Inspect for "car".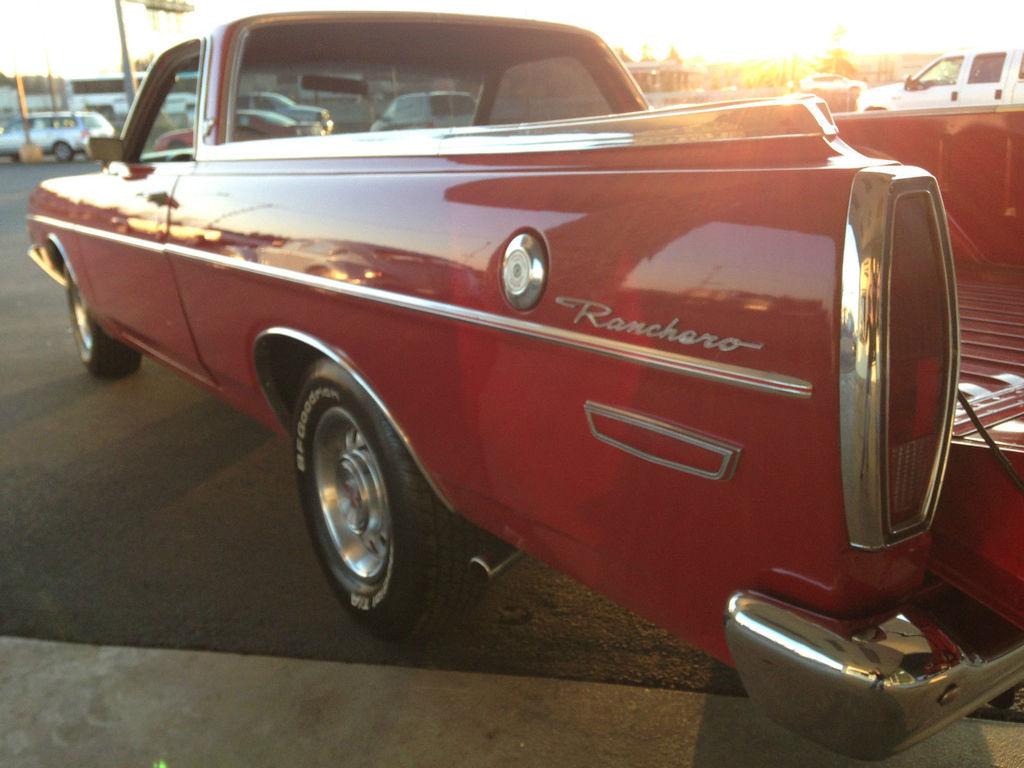
Inspection: bbox=[232, 90, 332, 124].
